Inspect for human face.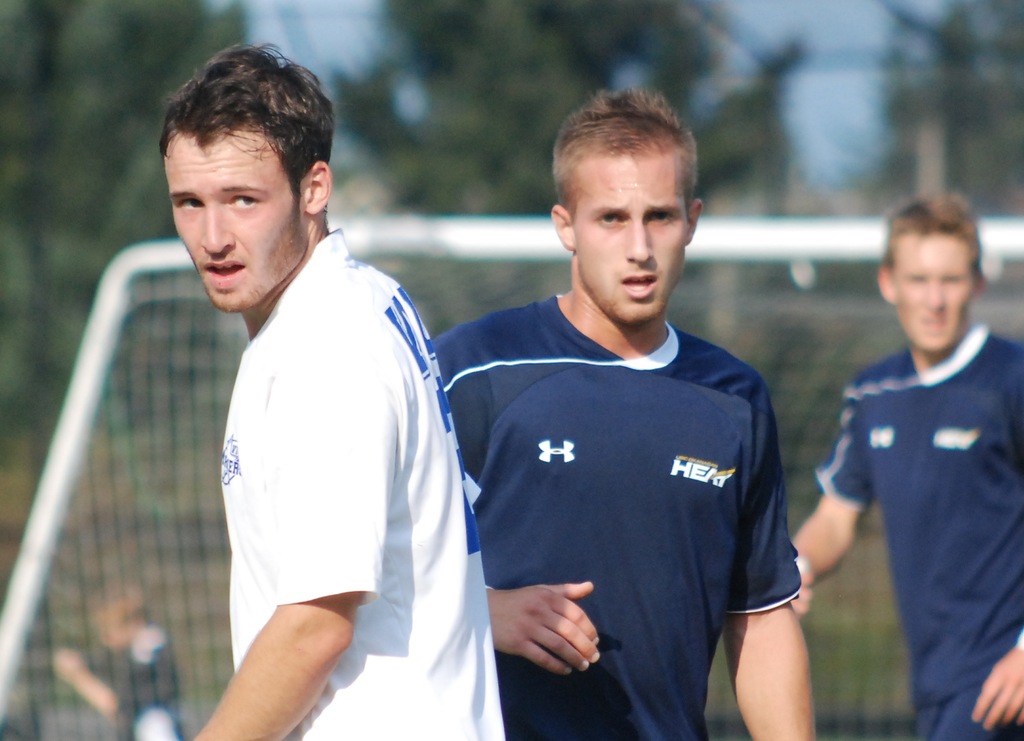
Inspection: (163, 132, 303, 315).
